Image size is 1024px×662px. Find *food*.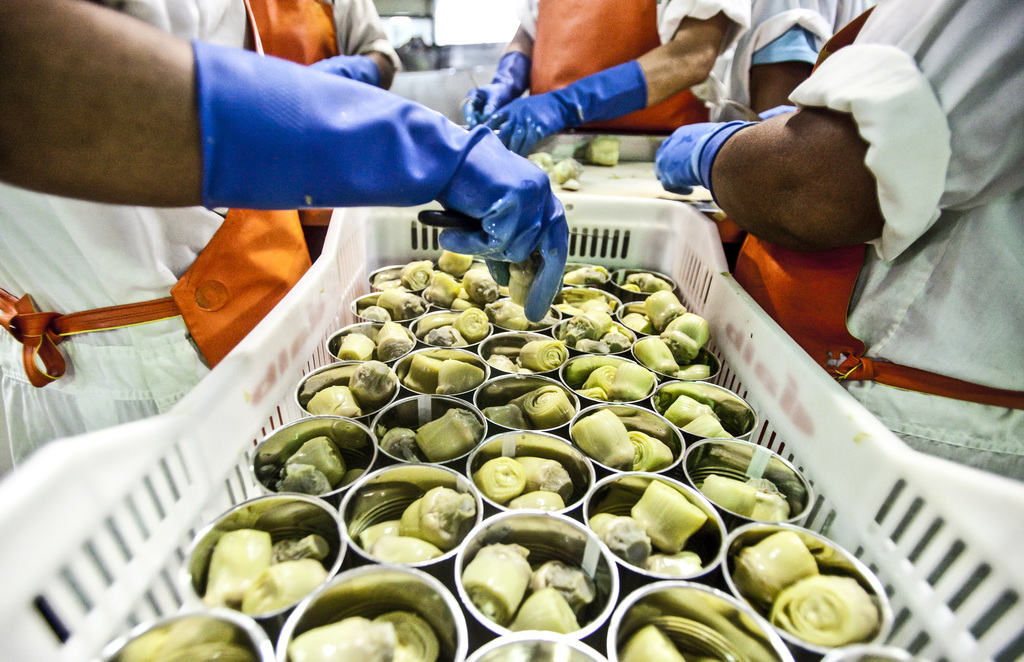
x1=552, y1=286, x2=620, y2=315.
